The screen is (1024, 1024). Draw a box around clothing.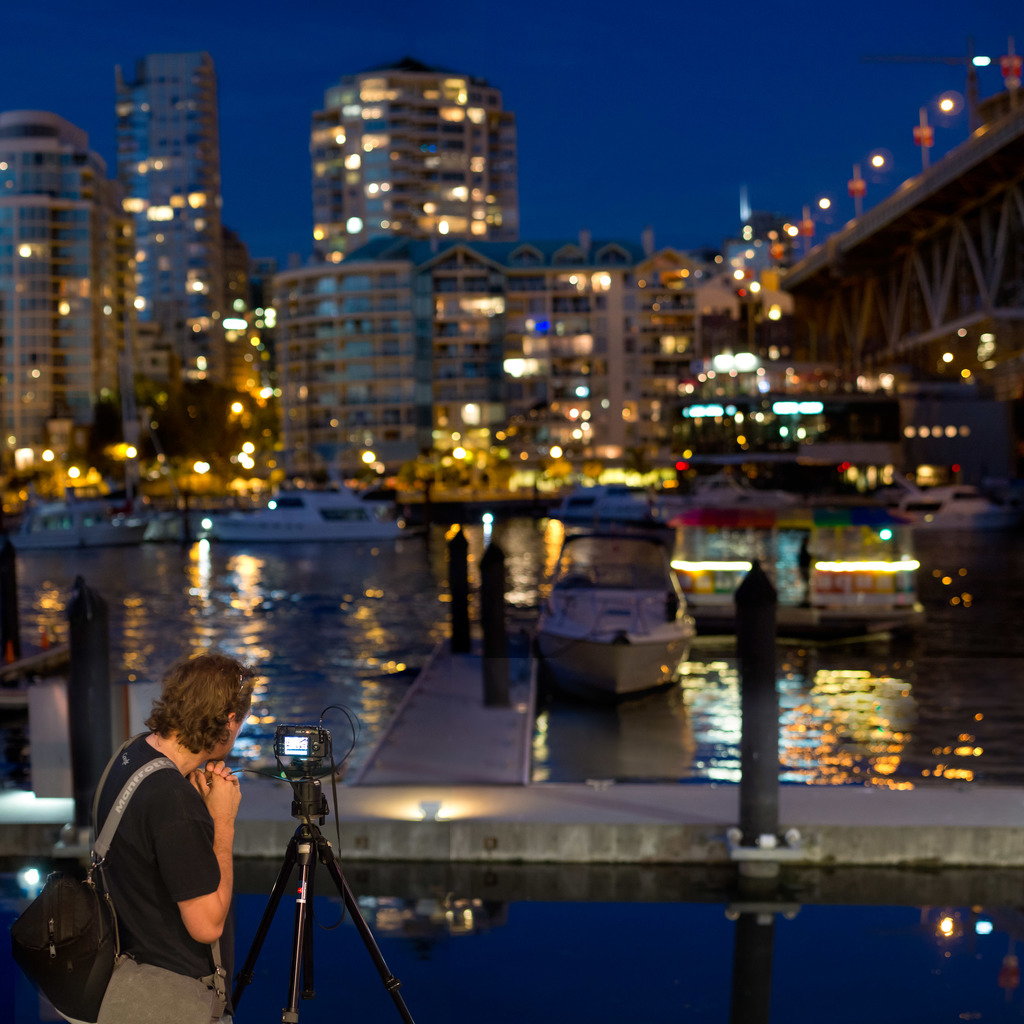
(x1=76, y1=702, x2=249, y2=1008).
